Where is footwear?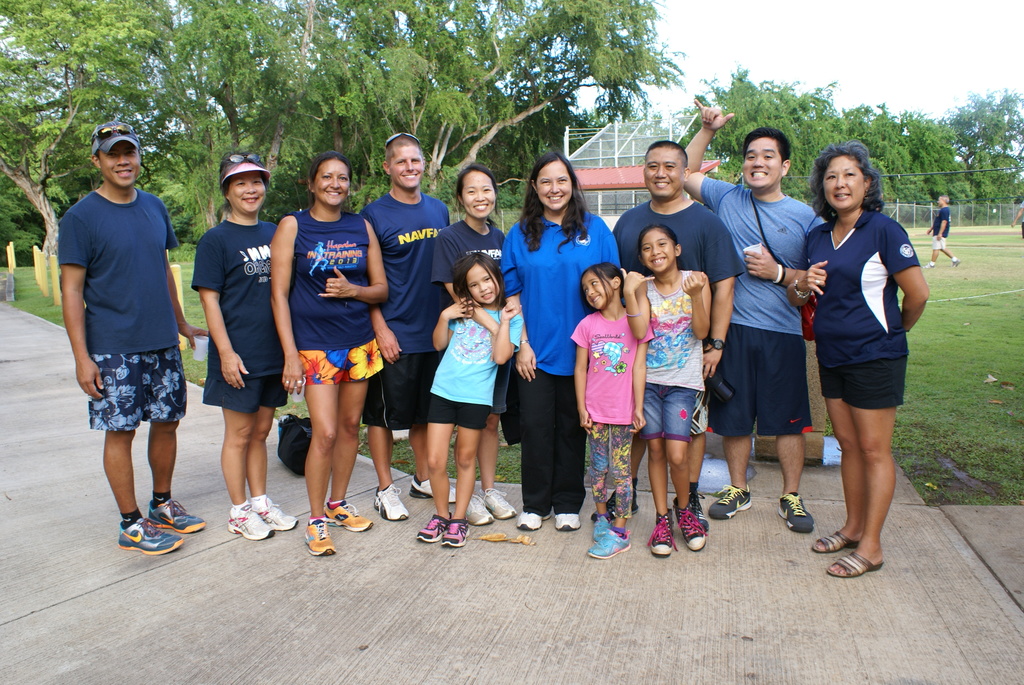
region(116, 515, 182, 556).
